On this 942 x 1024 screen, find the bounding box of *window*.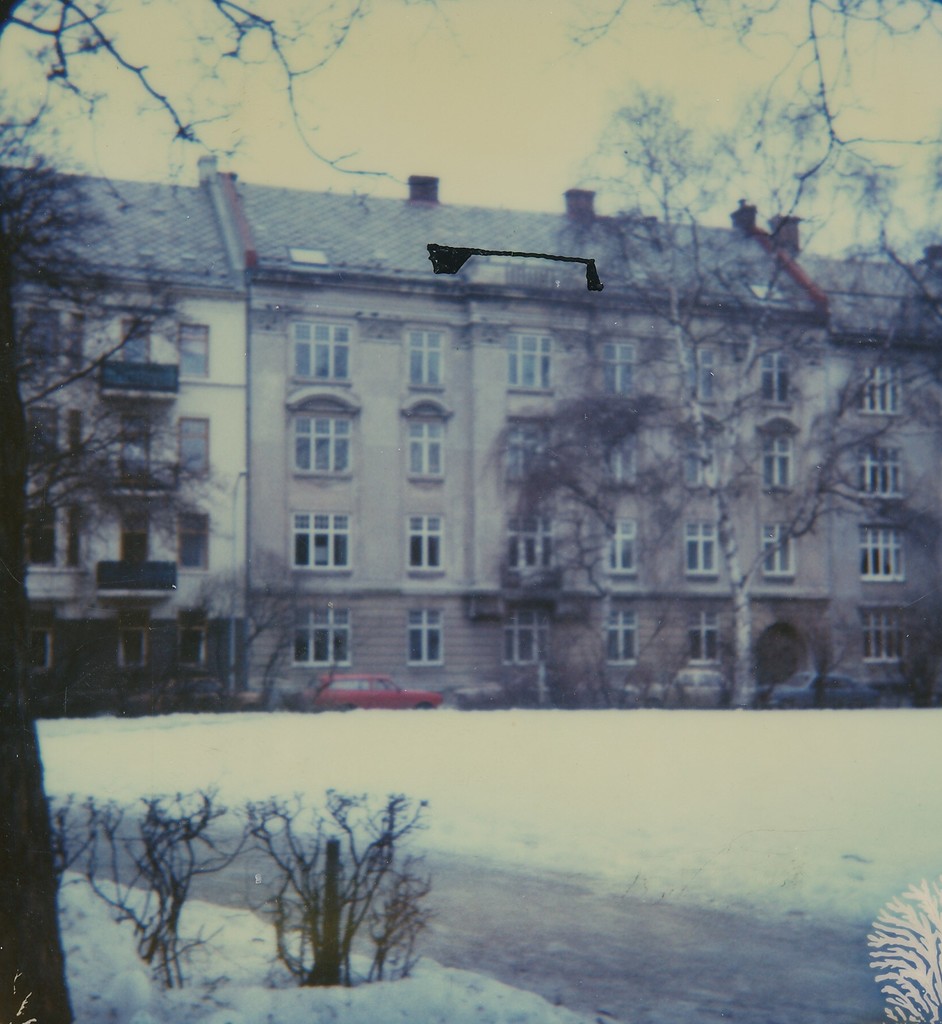
Bounding box: x1=287, y1=604, x2=351, y2=665.
